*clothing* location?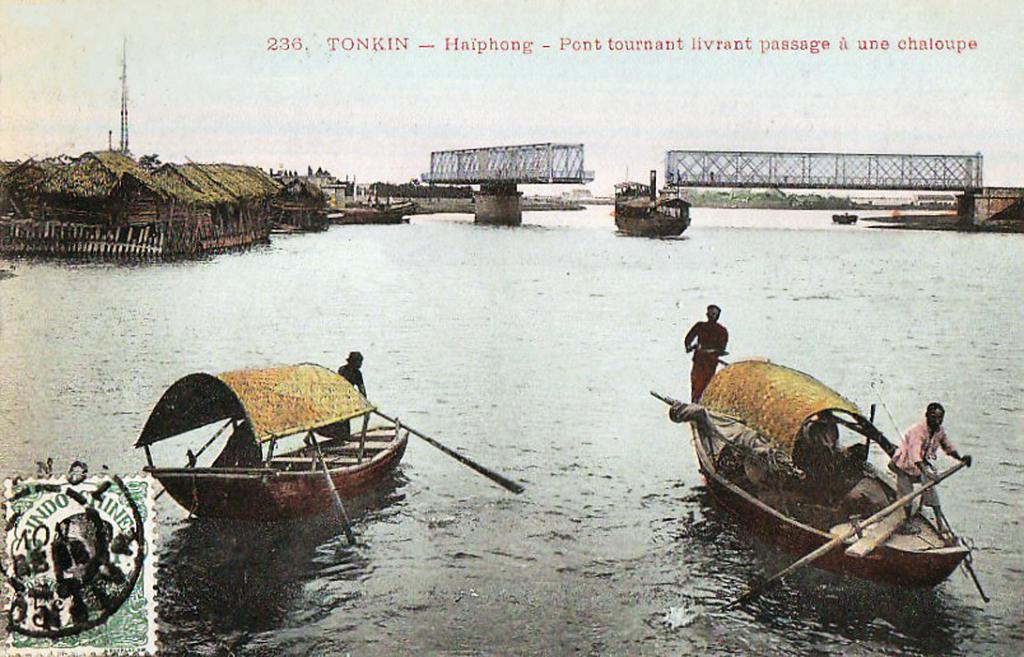
[left=307, top=363, right=364, bottom=440]
